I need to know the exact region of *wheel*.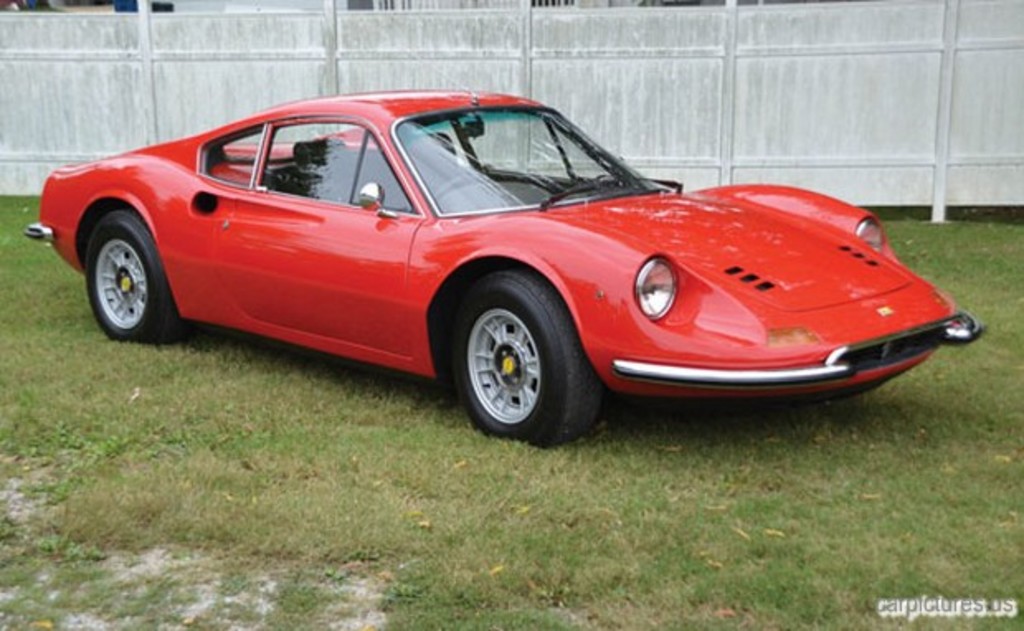
Region: bbox=(436, 173, 491, 197).
